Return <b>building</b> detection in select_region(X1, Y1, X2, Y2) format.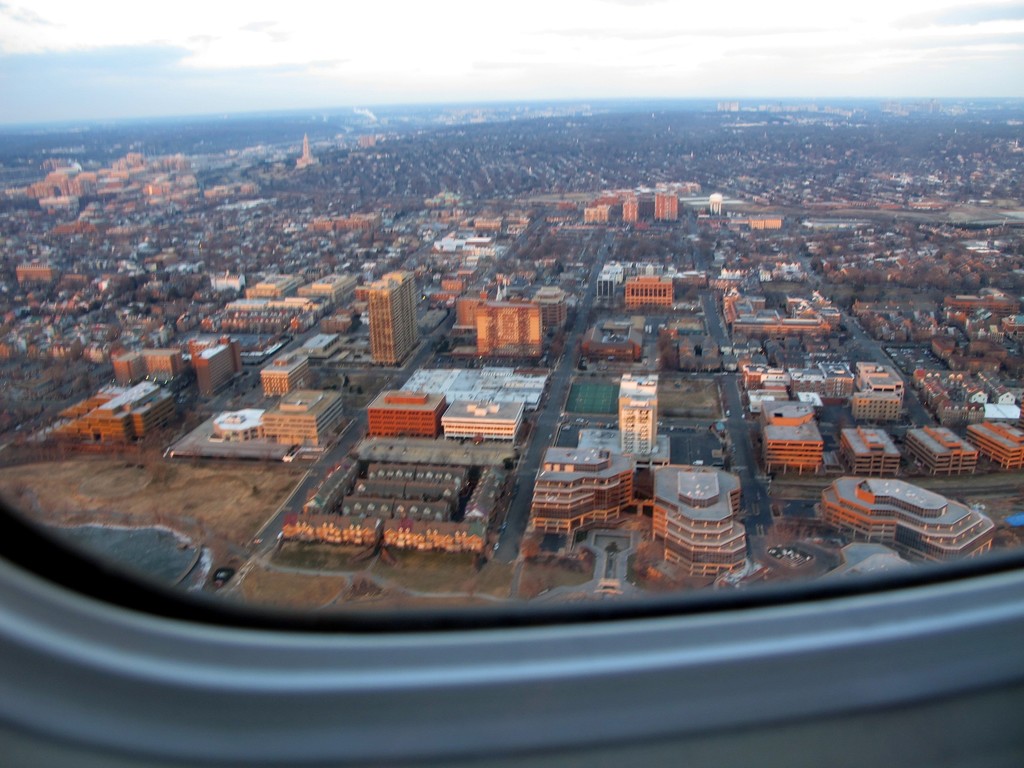
select_region(259, 349, 312, 399).
